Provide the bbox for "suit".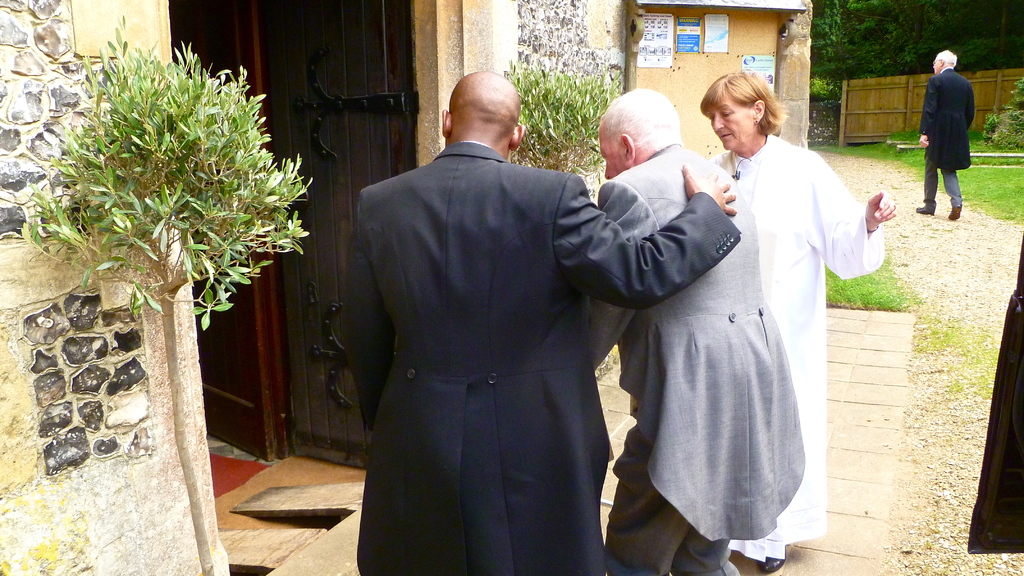
335/140/739/575.
